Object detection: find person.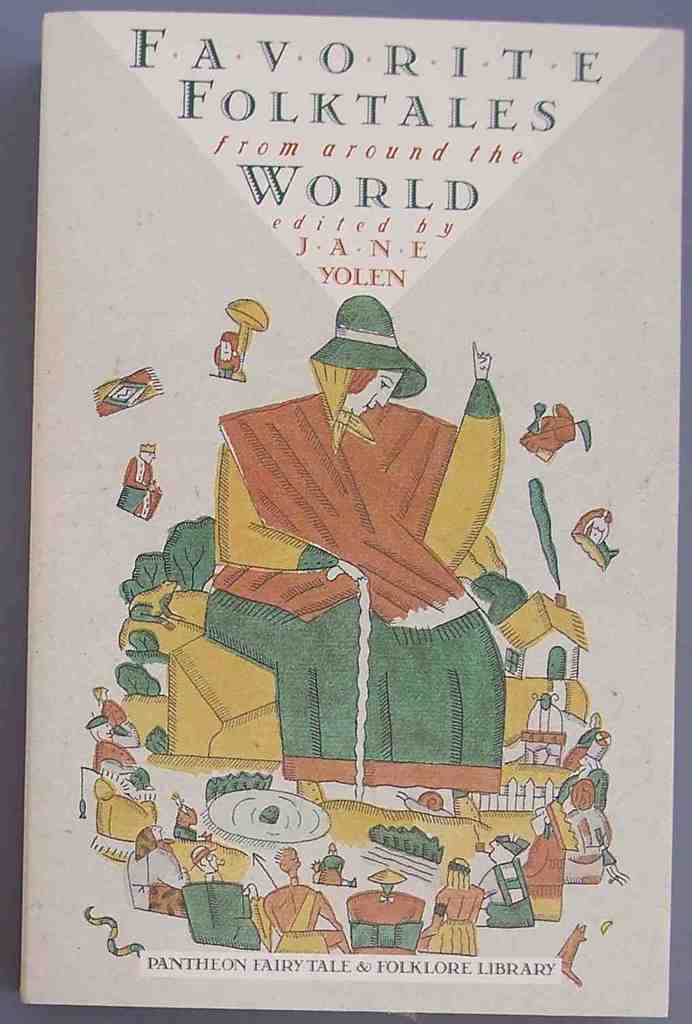
l=478, t=831, r=541, b=931.
